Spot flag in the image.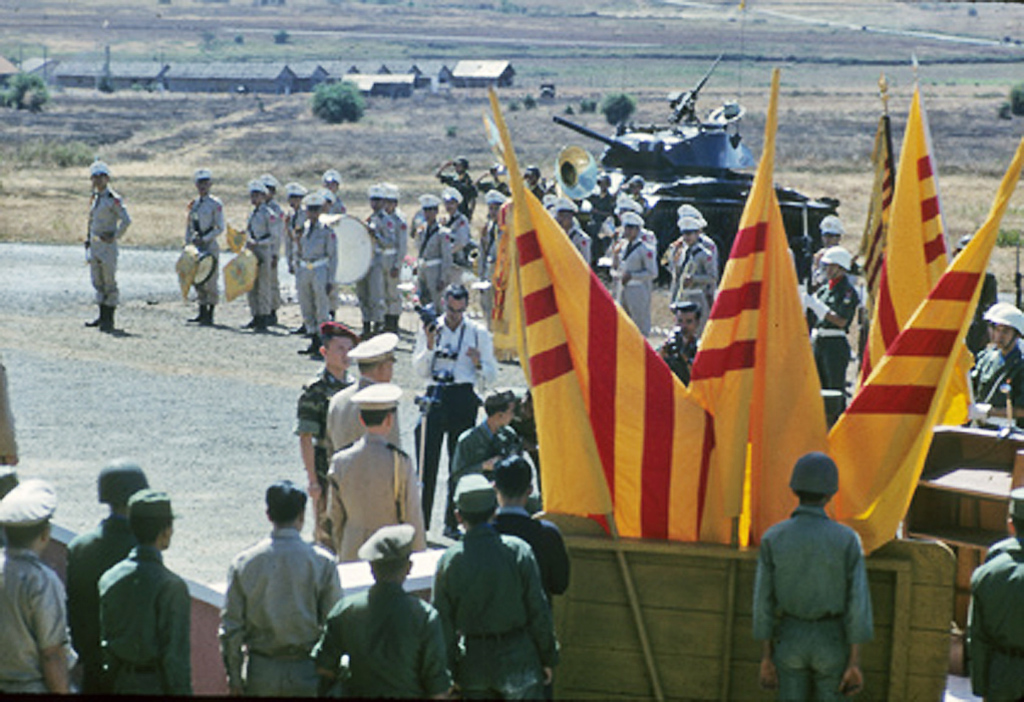
flag found at 822,138,1023,551.
